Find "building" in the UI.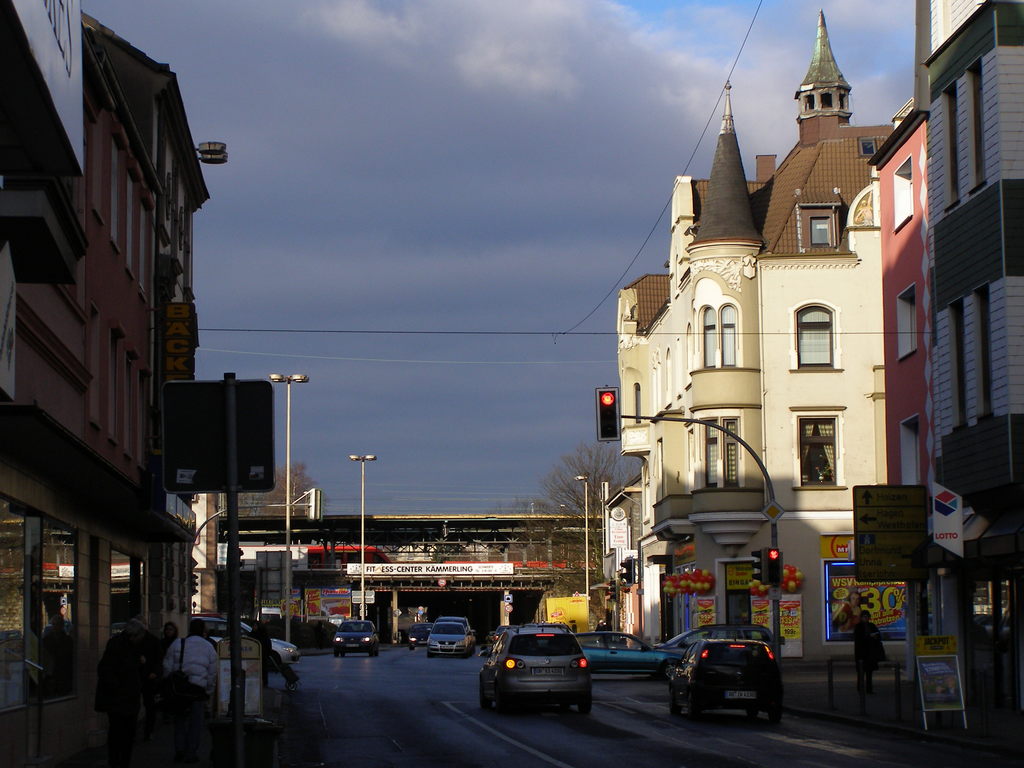
UI element at pyautogui.locateOnScreen(605, 11, 890, 675).
